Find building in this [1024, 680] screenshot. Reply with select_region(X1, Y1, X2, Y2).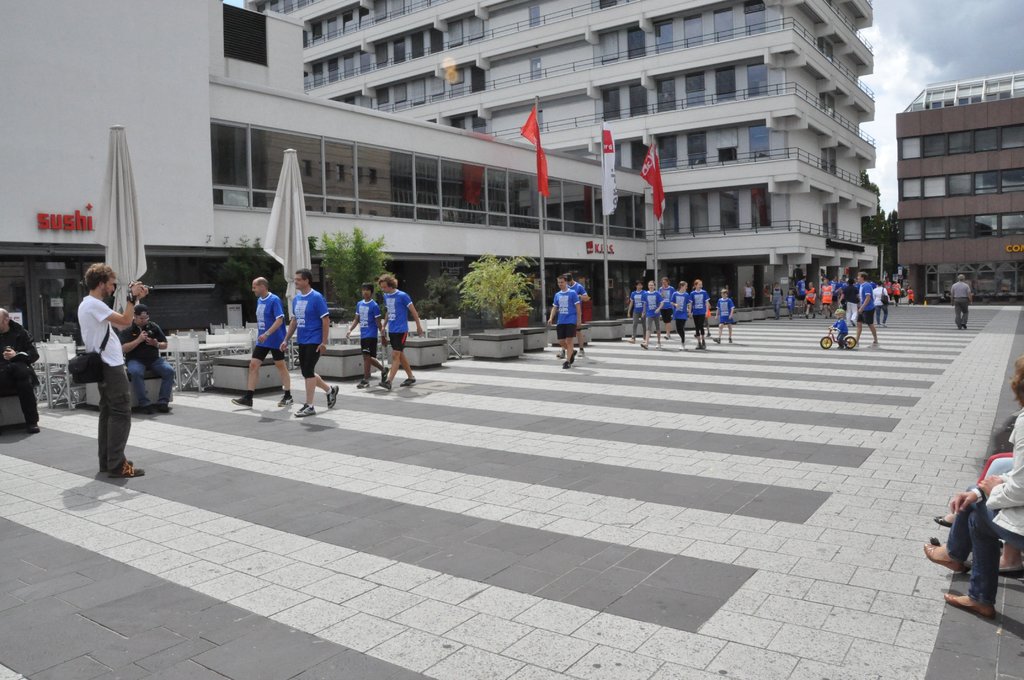
select_region(242, 0, 882, 305).
